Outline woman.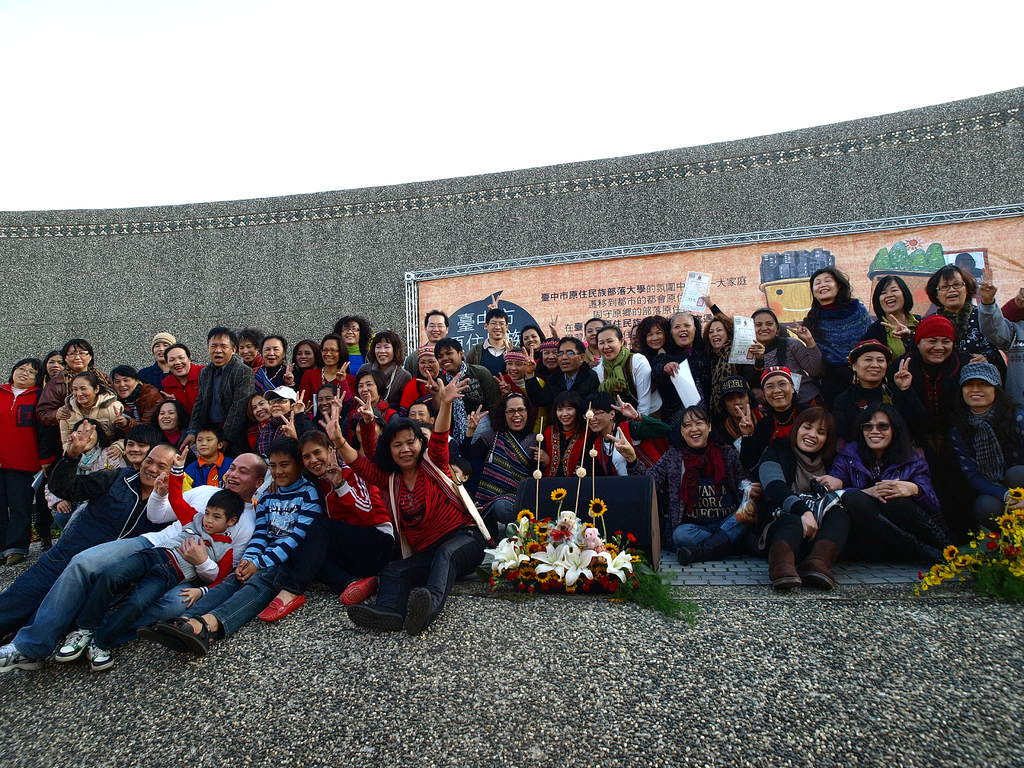
Outline: select_region(892, 314, 992, 518).
